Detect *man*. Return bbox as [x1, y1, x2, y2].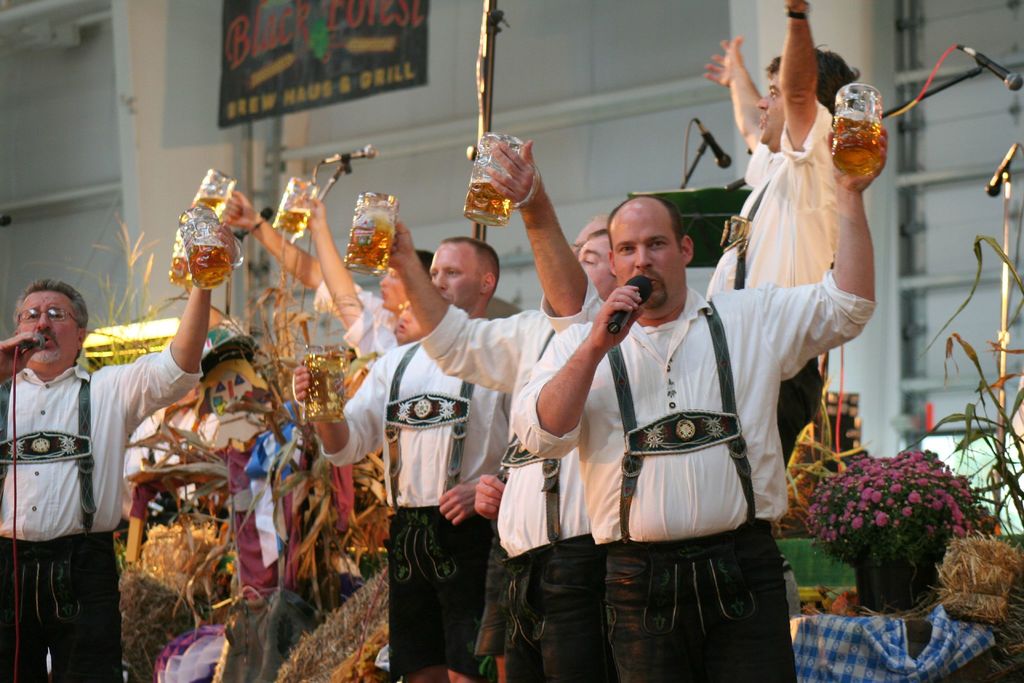
[288, 239, 514, 682].
